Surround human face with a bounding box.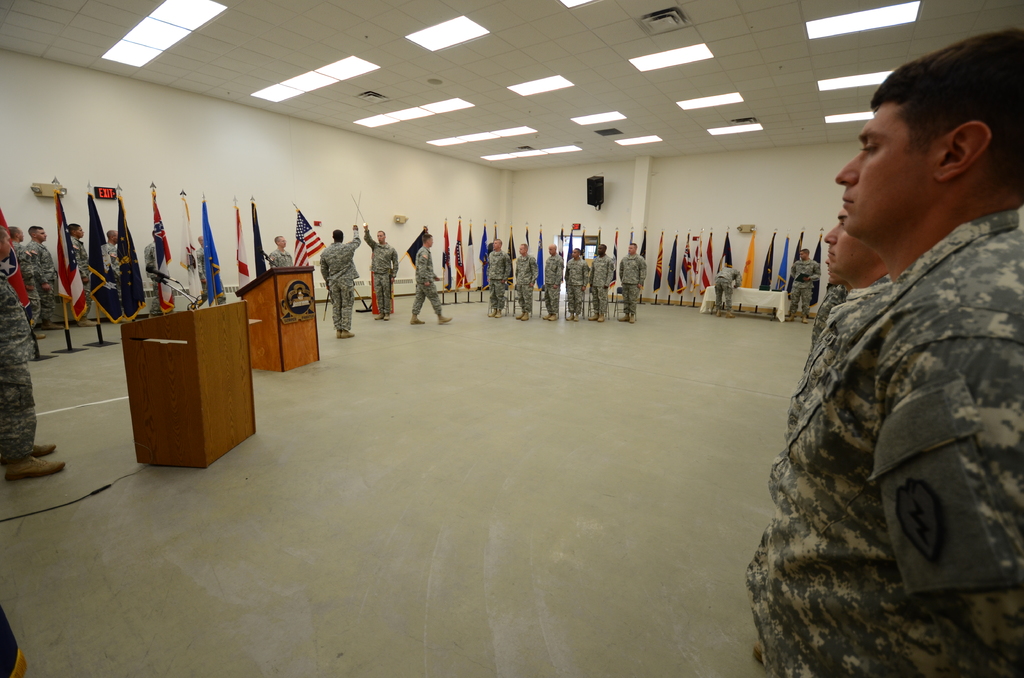
(278, 238, 285, 246).
